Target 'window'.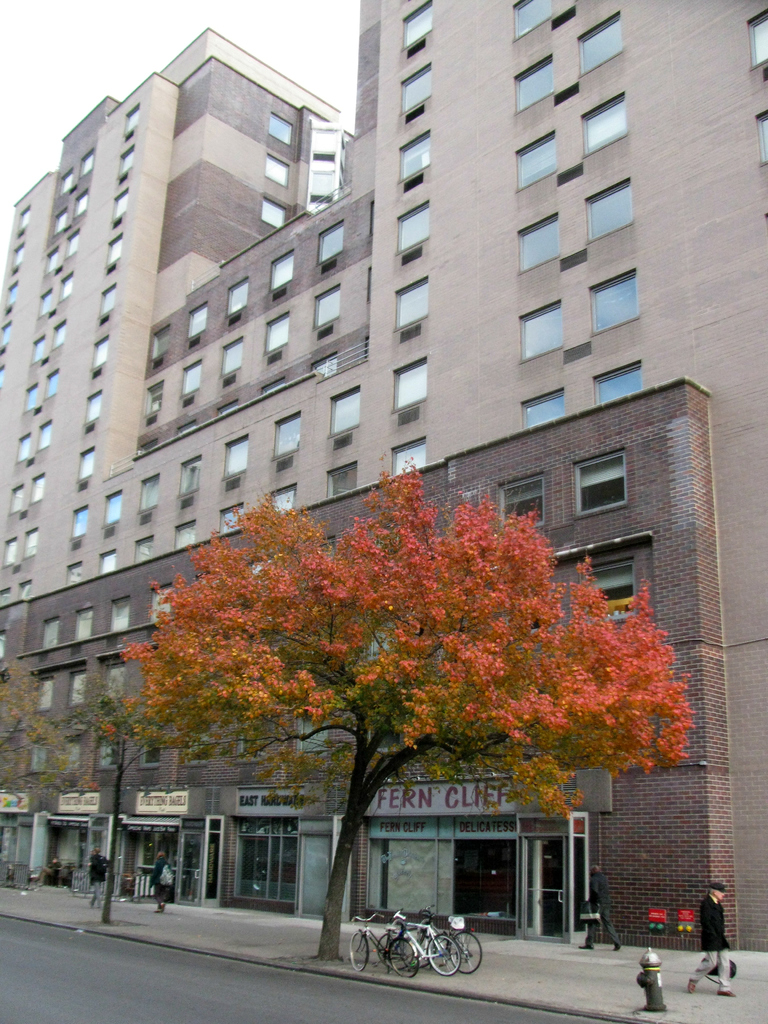
Target region: detection(136, 474, 162, 514).
